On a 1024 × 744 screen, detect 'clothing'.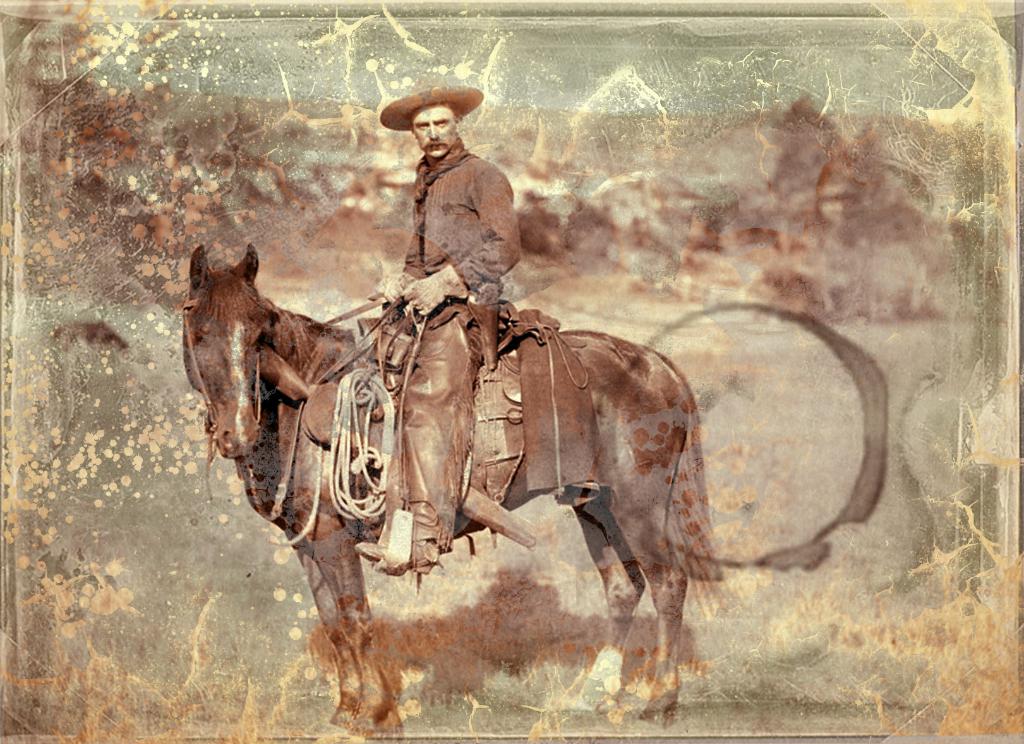
(left=376, top=134, right=523, bottom=544).
